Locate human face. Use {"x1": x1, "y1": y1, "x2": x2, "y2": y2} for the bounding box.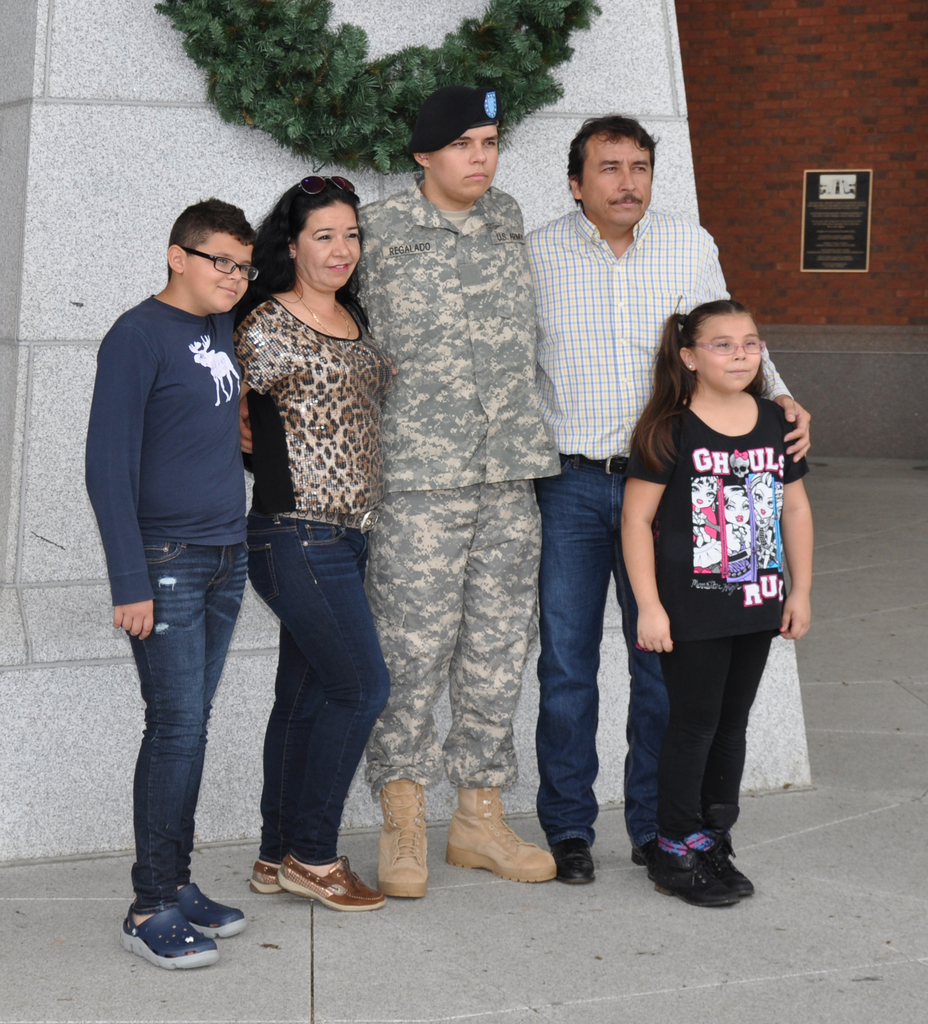
{"x1": 184, "y1": 232, "x2": 251, "y2": 314}.
